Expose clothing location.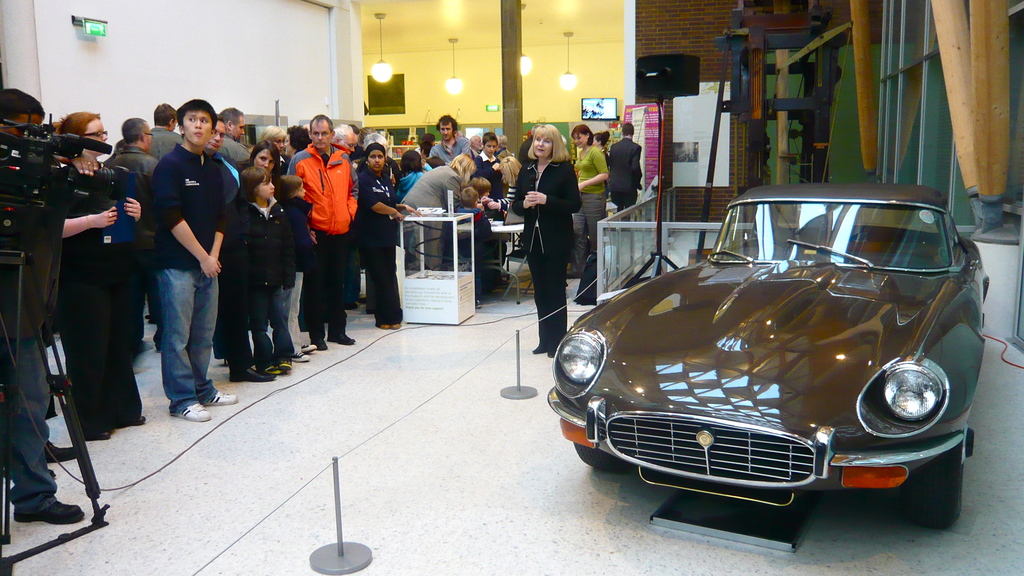
Exposed at x1=429, y1=135, x2=468, y2=169.
